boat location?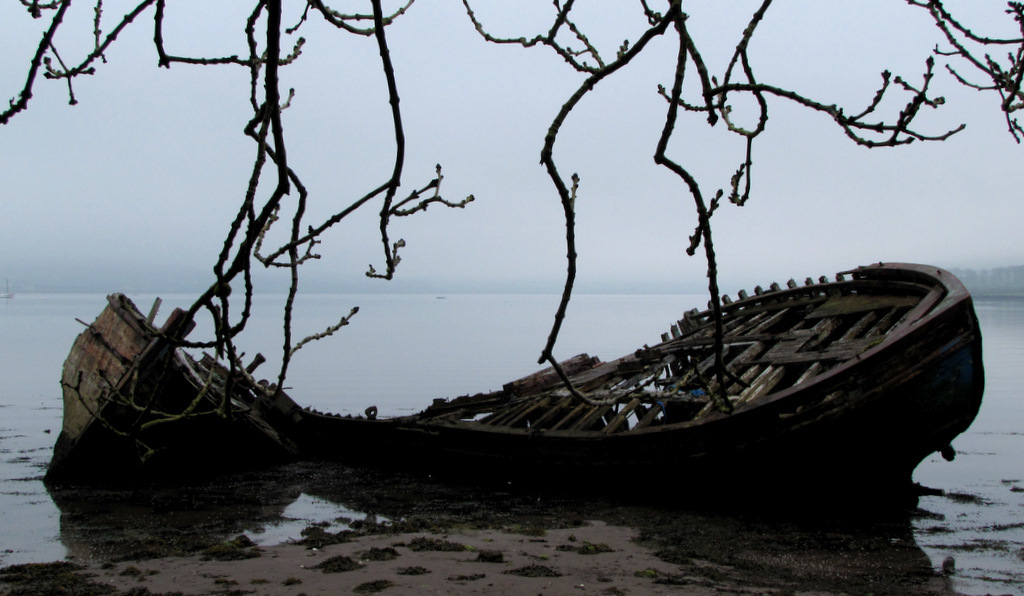
61,285,281,457
